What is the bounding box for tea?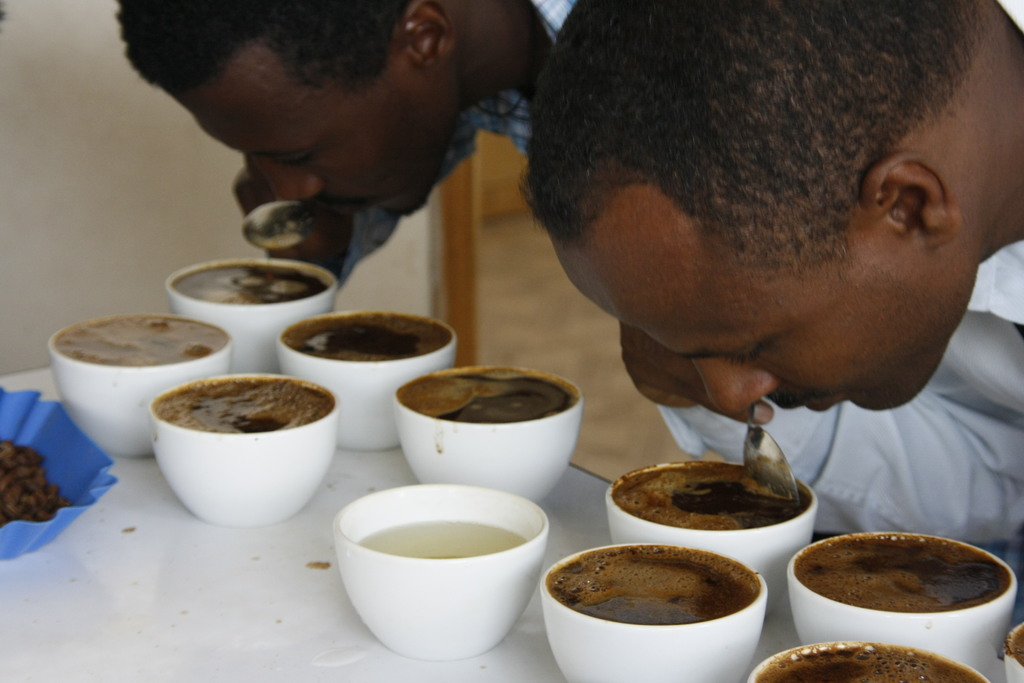
bbox(154, 372, 333, 436).
